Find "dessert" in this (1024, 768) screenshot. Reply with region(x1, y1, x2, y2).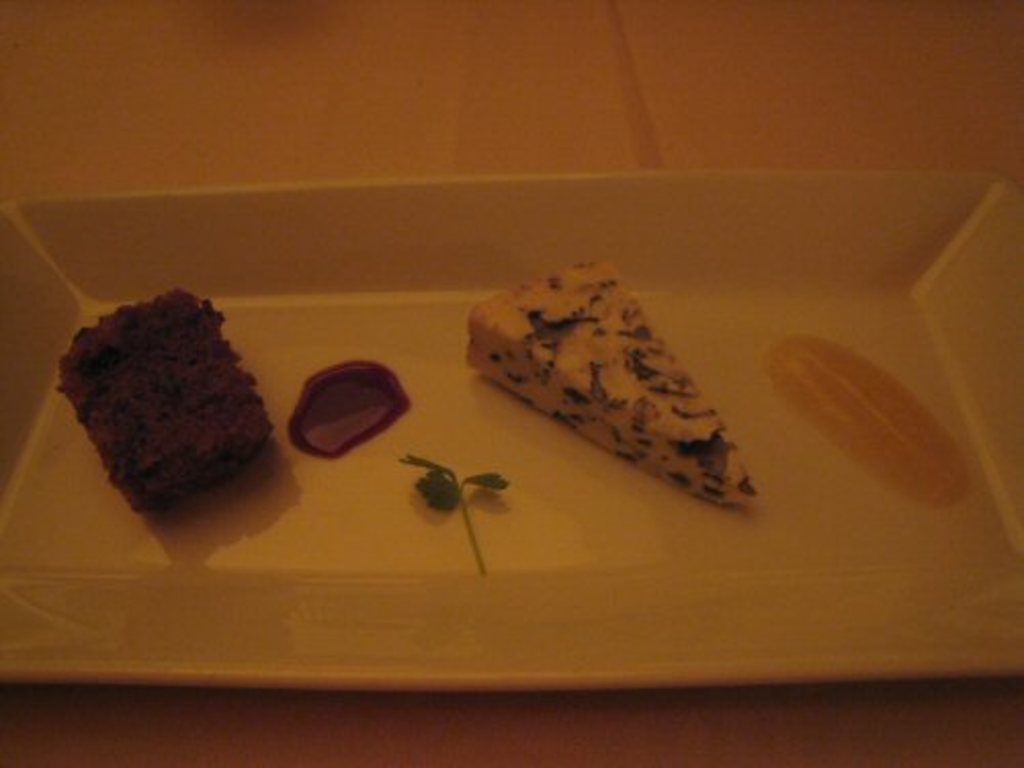
region(291, 360, 412, 457).
